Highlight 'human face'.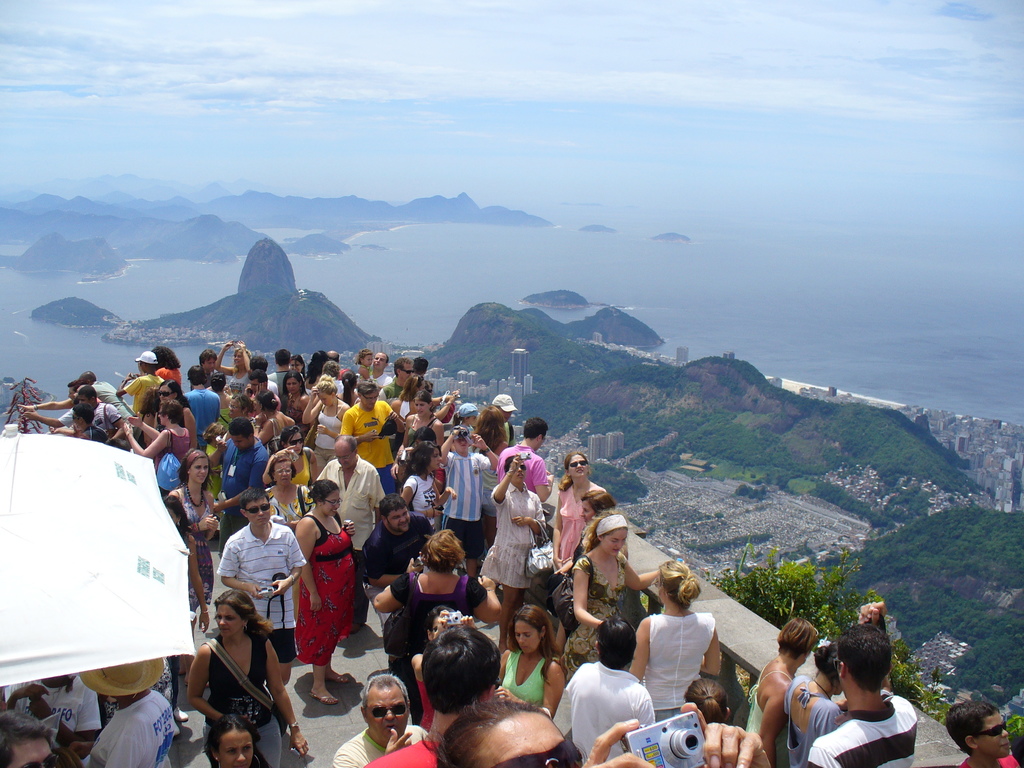
Highlighted region: region(333, 450, 356, 470).
